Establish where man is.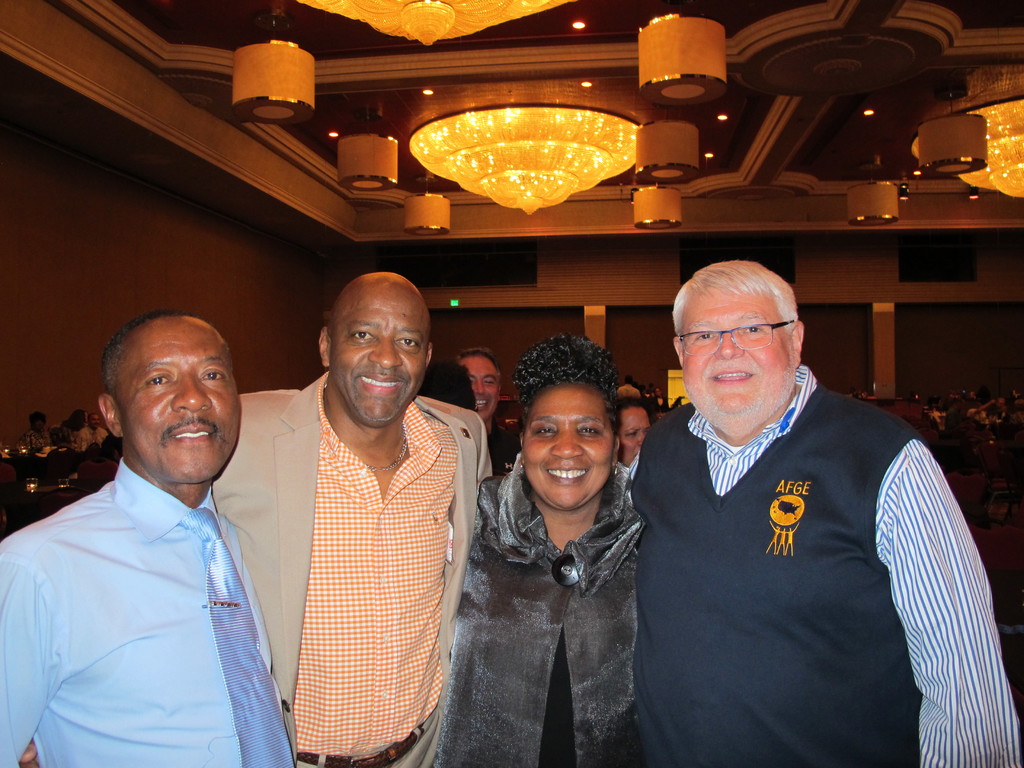
Established at {"left": 19, "top": 412, "right": 54, "bottom": 449}.
